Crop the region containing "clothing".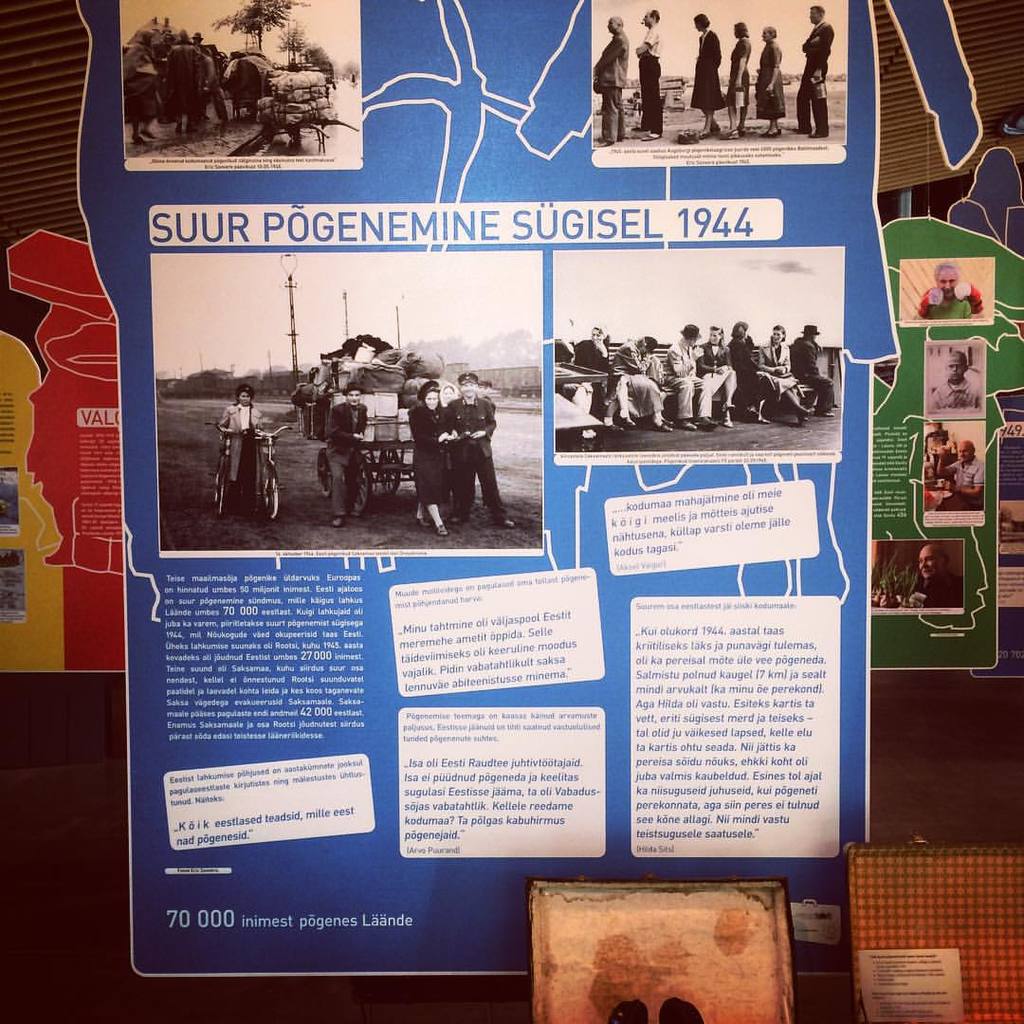
Crop region: (636,13,665,137).
